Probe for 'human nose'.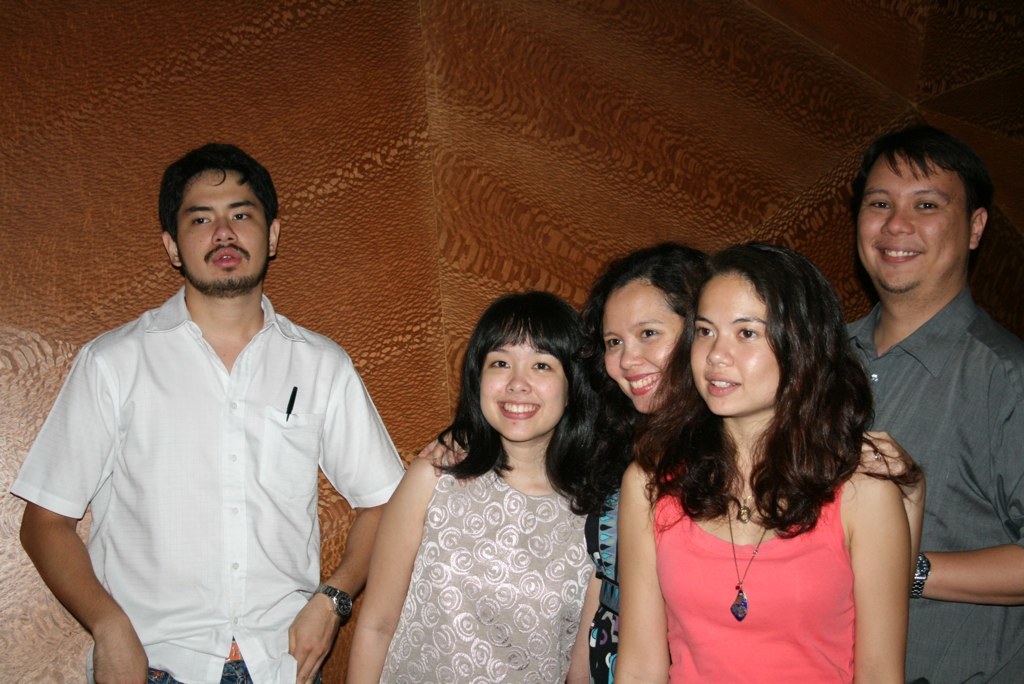
Probe result: 618,342,643,371.
